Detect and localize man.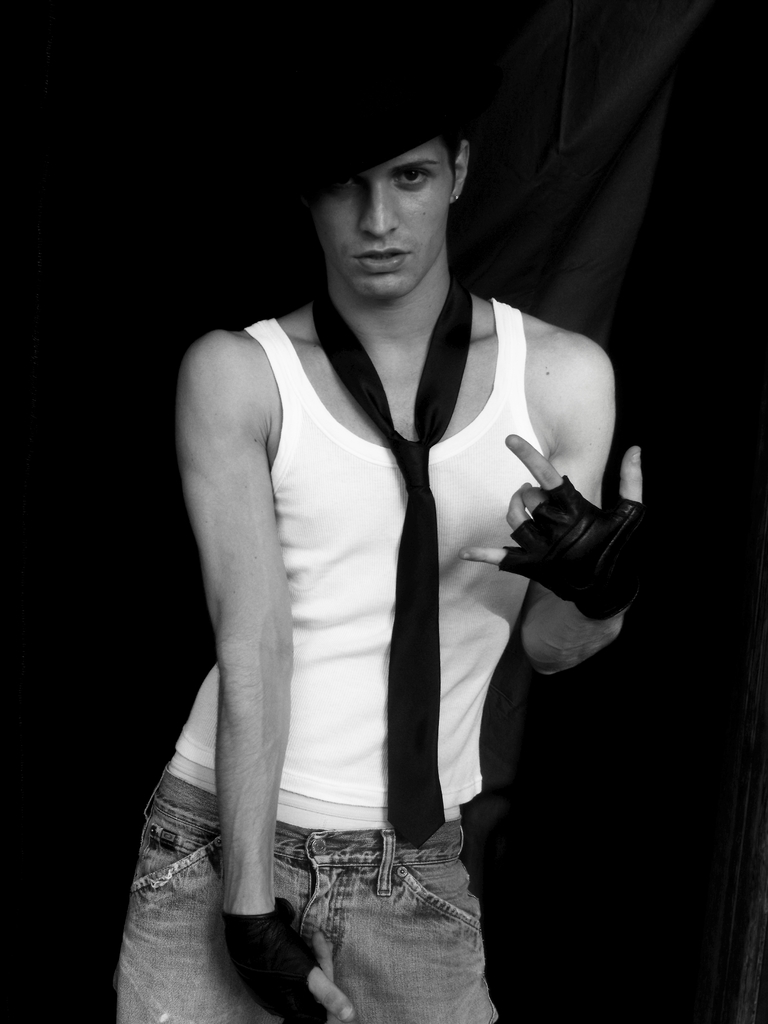
Localized at rect(122, 70, 652, 1023).
